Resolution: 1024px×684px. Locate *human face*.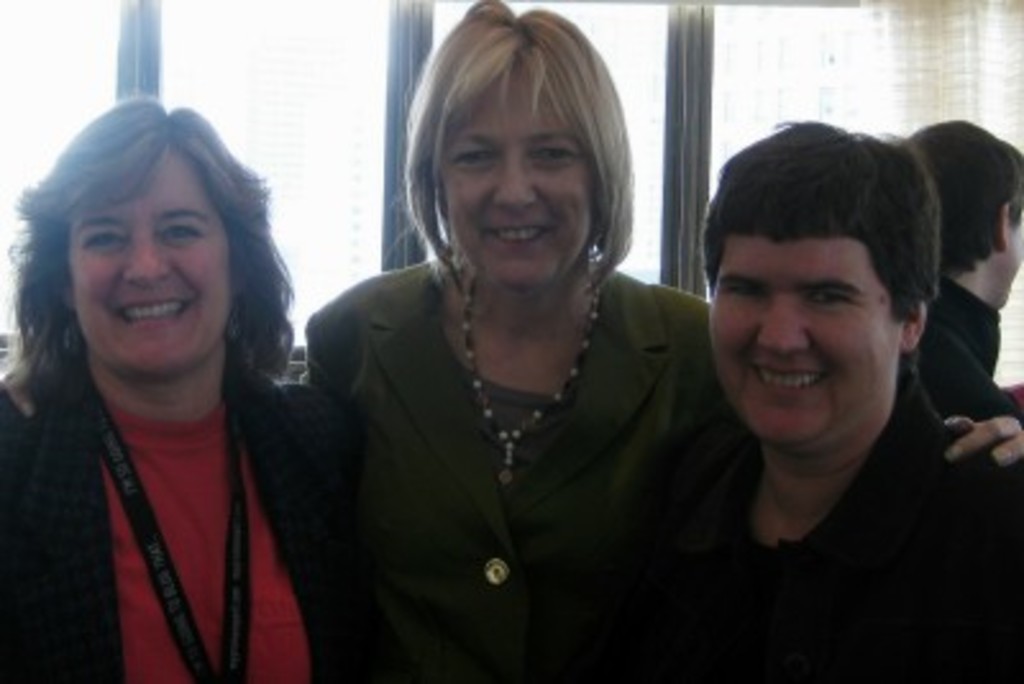
<bbox>709, 233, 904, 448</bbox>.
